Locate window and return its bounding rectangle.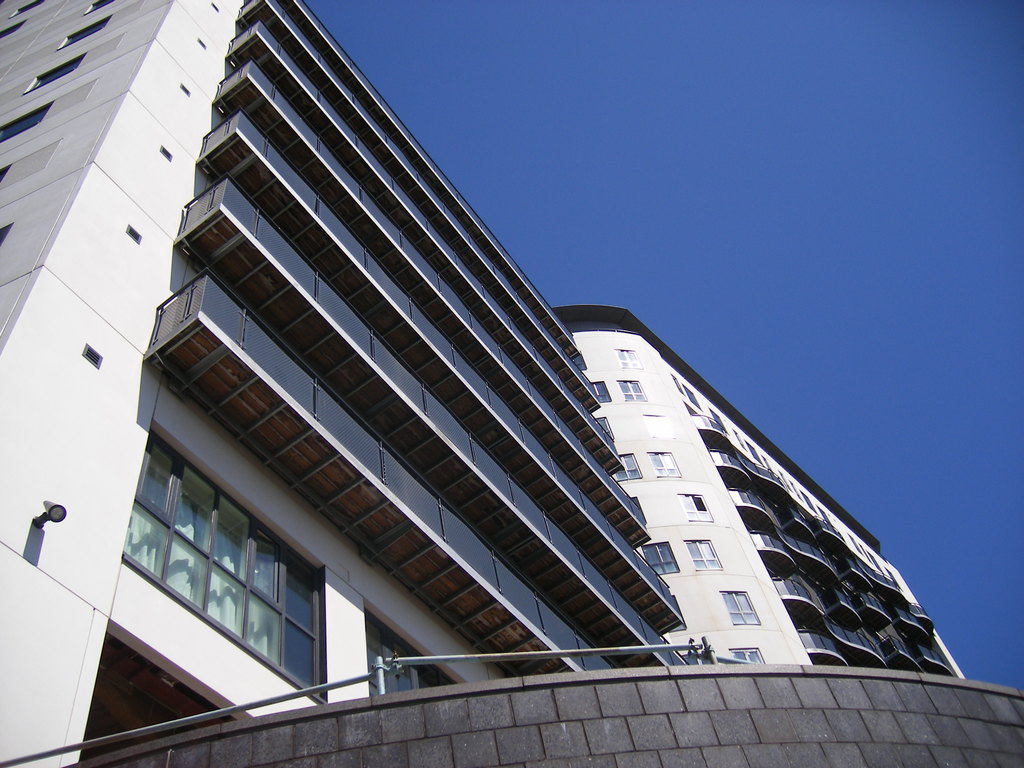
<region>0, 19, 26, 40</region>.
